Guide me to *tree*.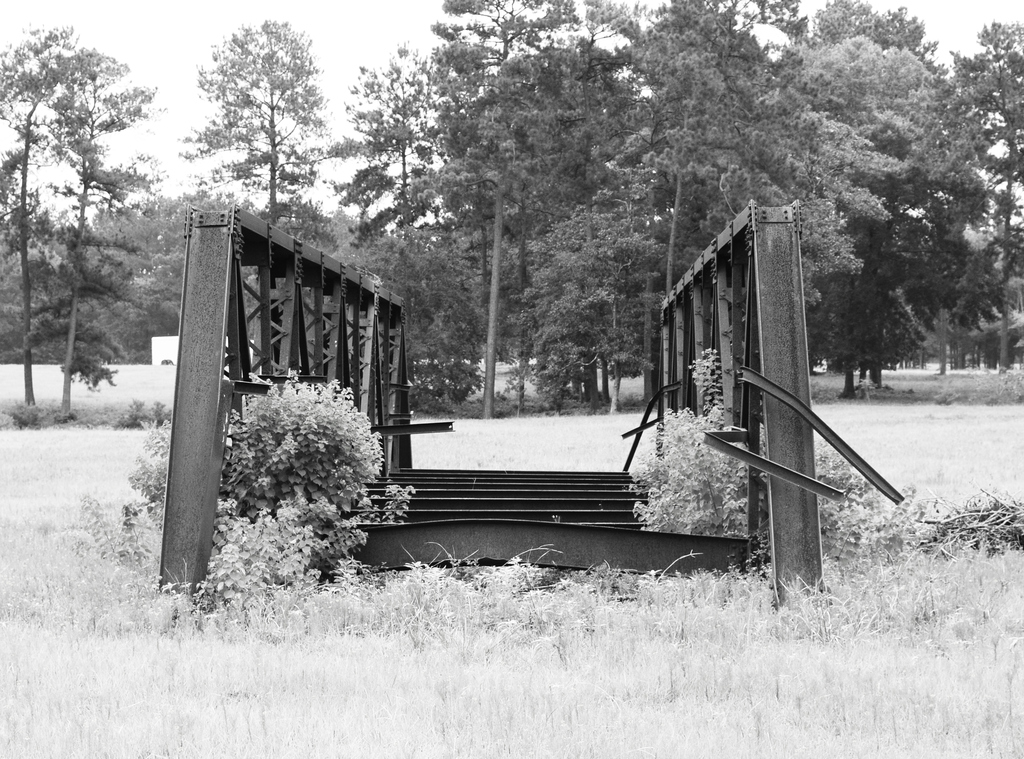
Guidance: (x1=171, y1=26, x2=346, y2=223).
